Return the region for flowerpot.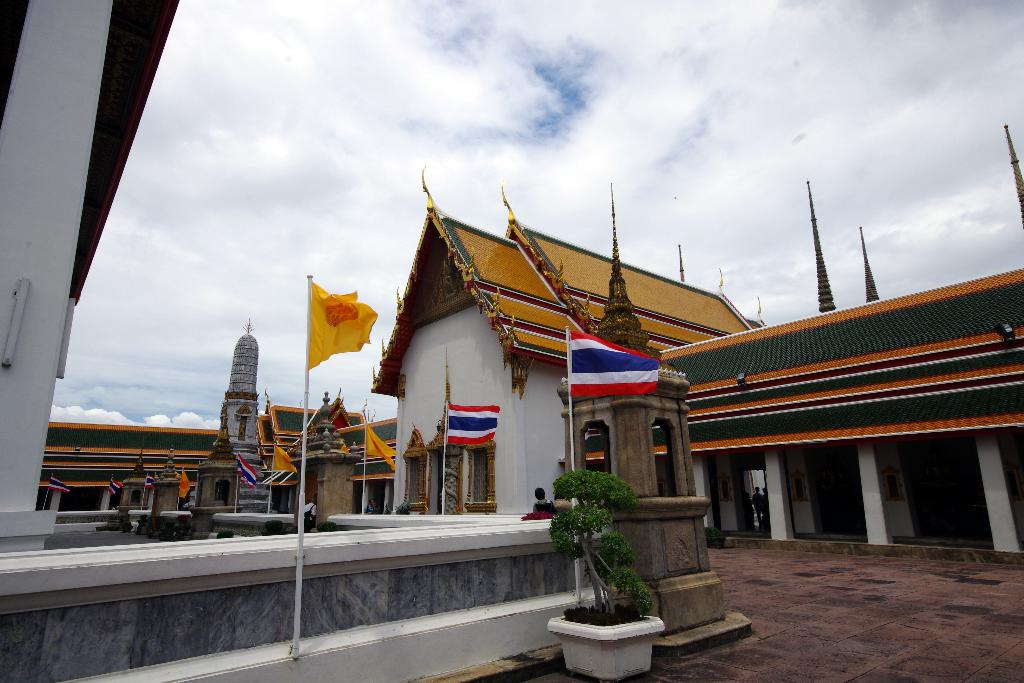
locate(551, 473, 710, 665).
